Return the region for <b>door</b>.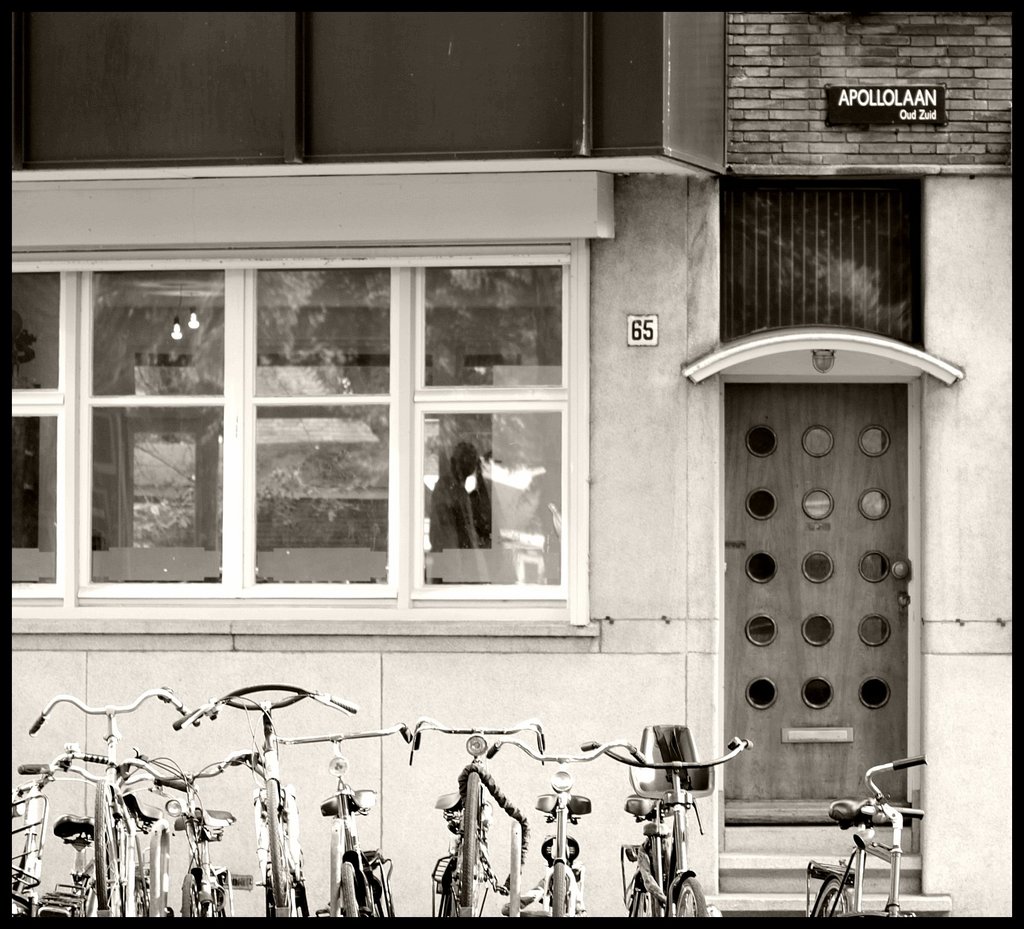
<bbox>719, 306, 919, 824</bbox>.
